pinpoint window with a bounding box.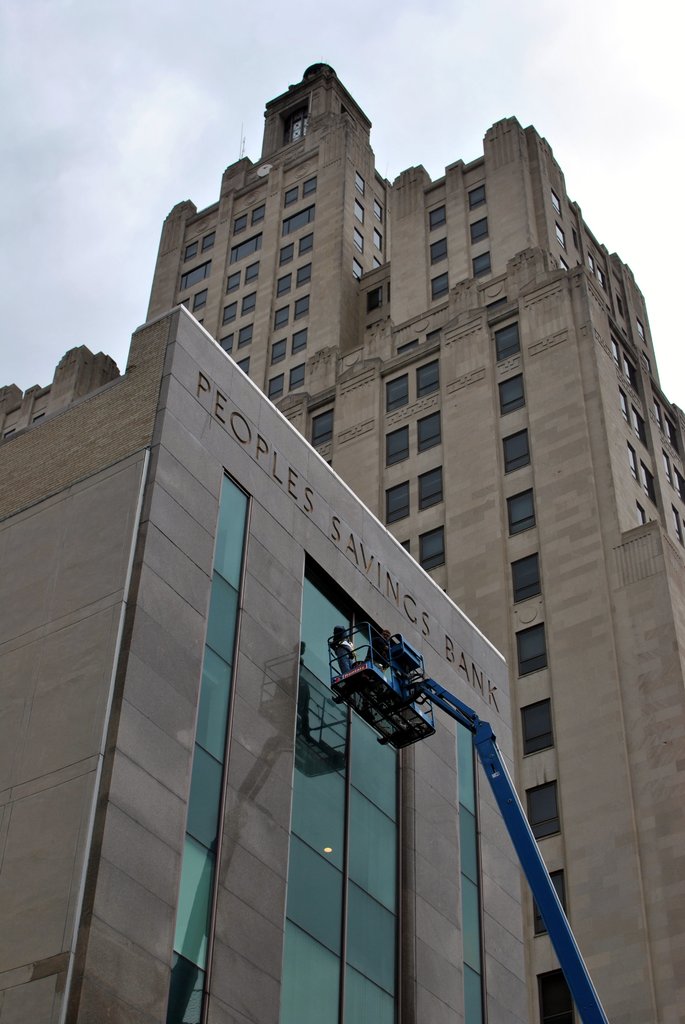
[left=418, top=525, right=446, bottom=574].
